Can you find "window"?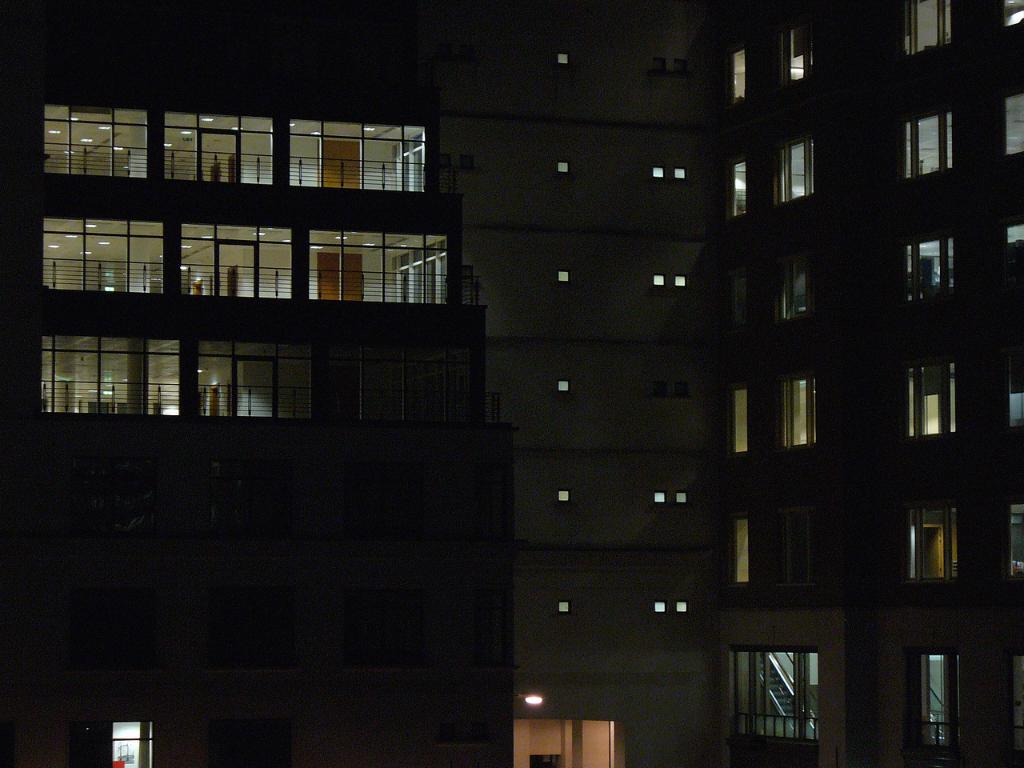
Yes, bounding box: 776/374/822/450.
